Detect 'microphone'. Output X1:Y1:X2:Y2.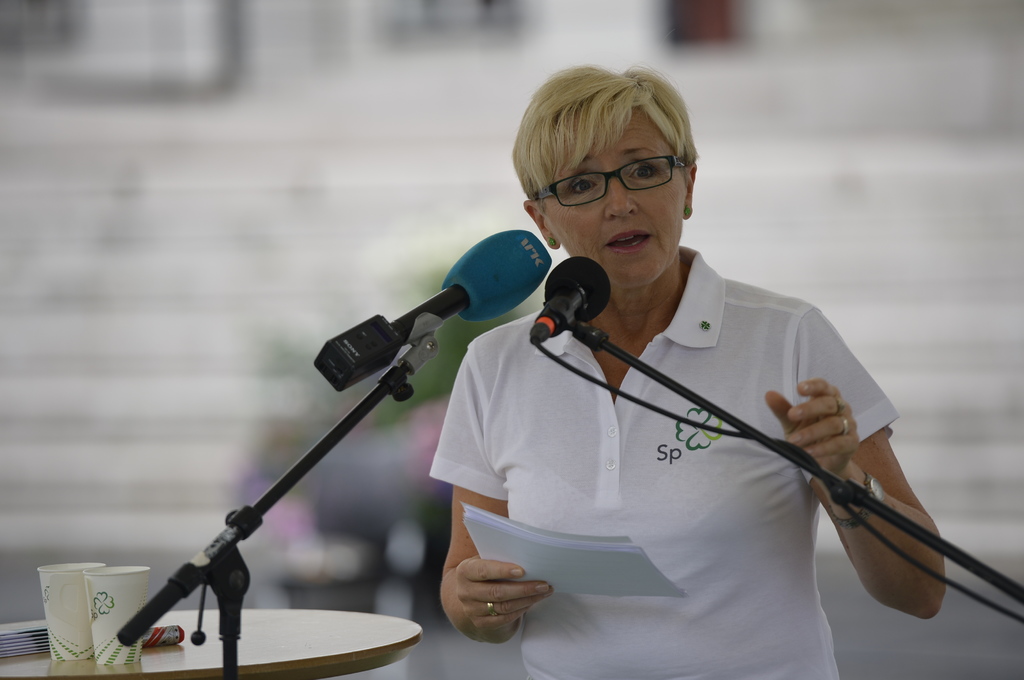
311:229:556:391.
